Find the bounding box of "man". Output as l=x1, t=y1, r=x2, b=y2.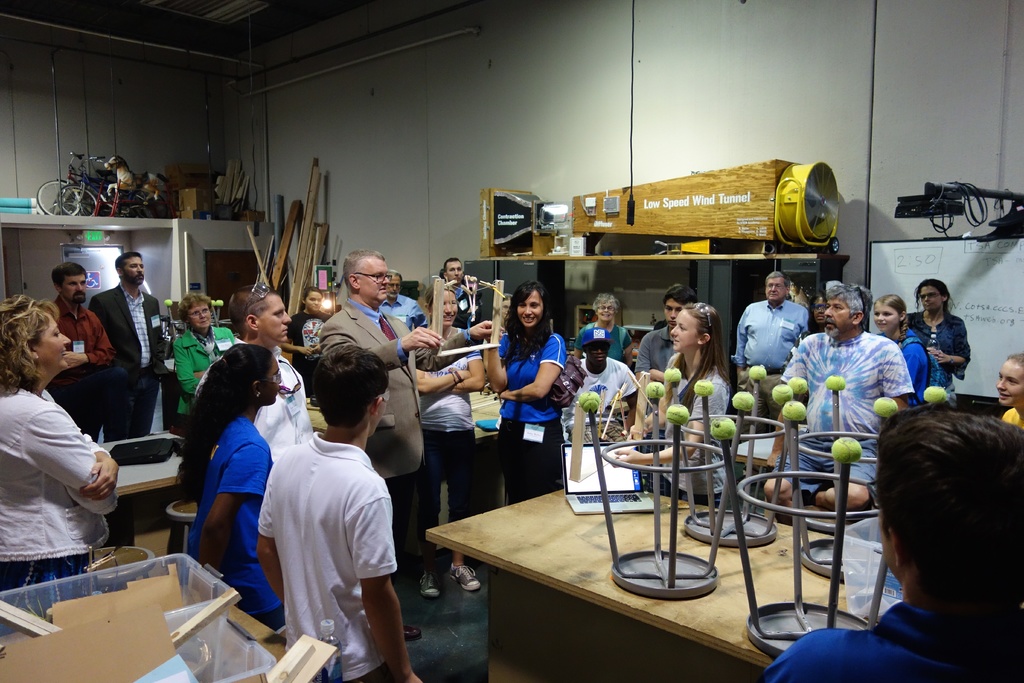
l=318, t=250, r=444, b=639.
